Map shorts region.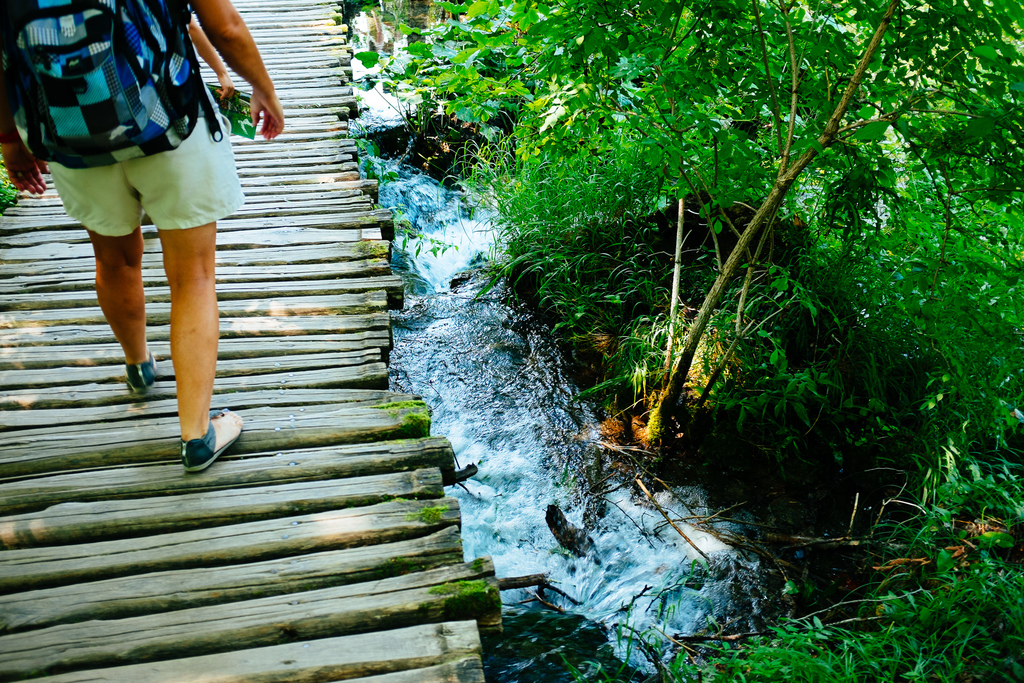
Mapped to <box>51,127,262,228</box>.
